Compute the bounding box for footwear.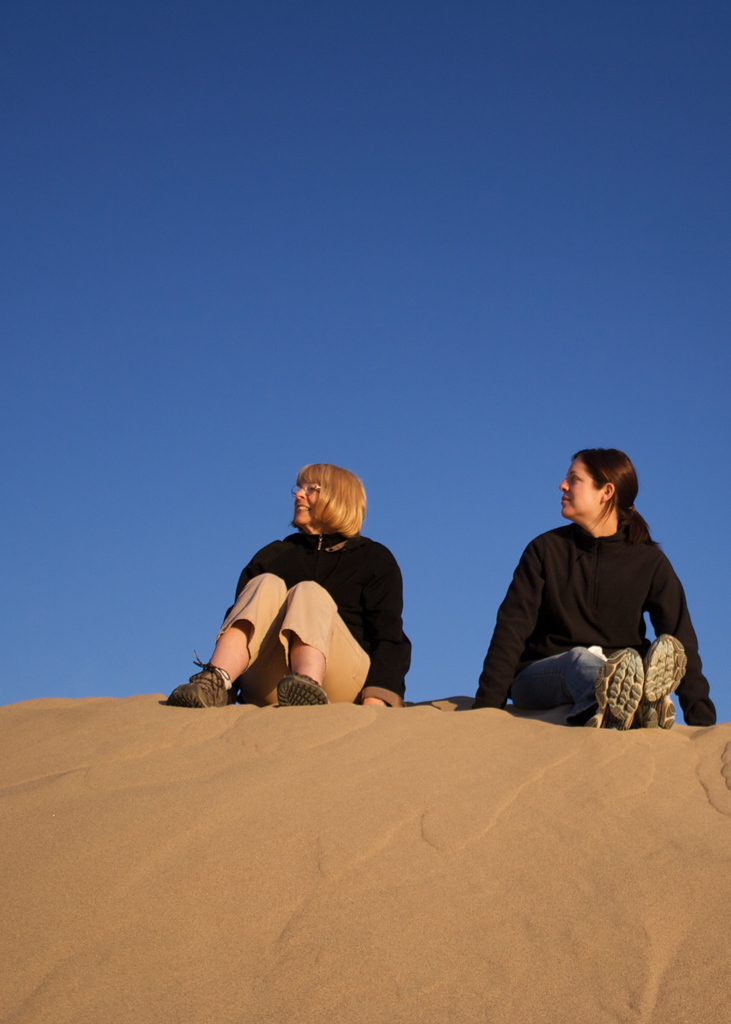
(588,641,643,739).
